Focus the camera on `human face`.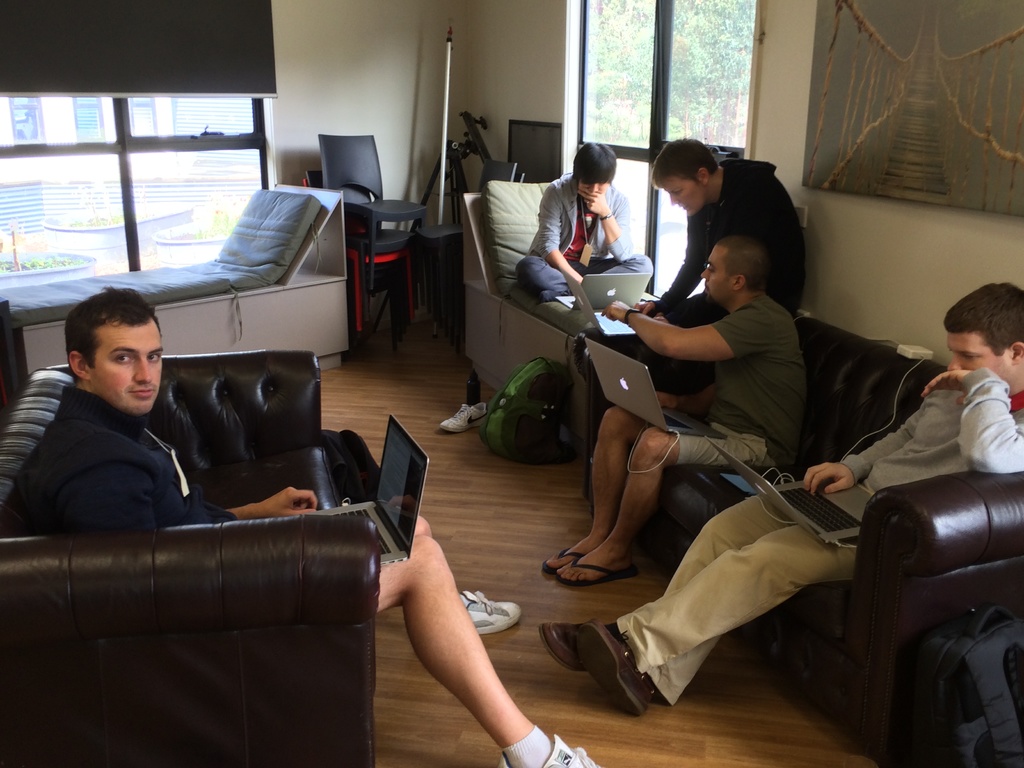
Focus region: Rect(578, 177, 607, 197).
